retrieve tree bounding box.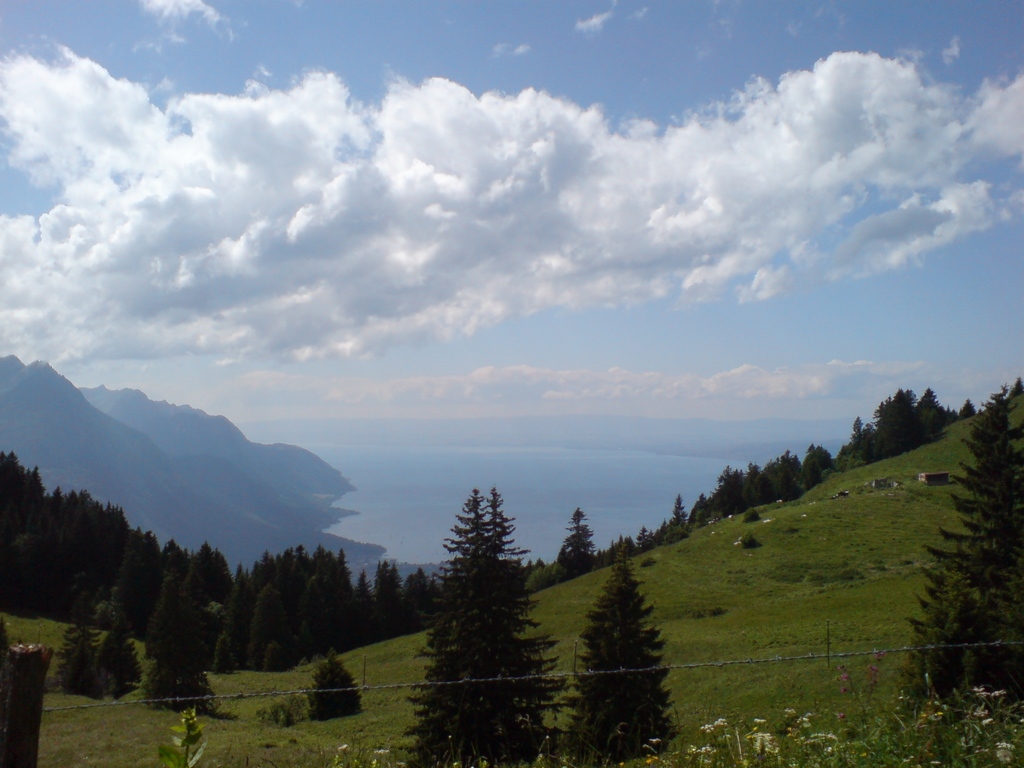
Bounding box: box=[298, 653, 356, 721].
